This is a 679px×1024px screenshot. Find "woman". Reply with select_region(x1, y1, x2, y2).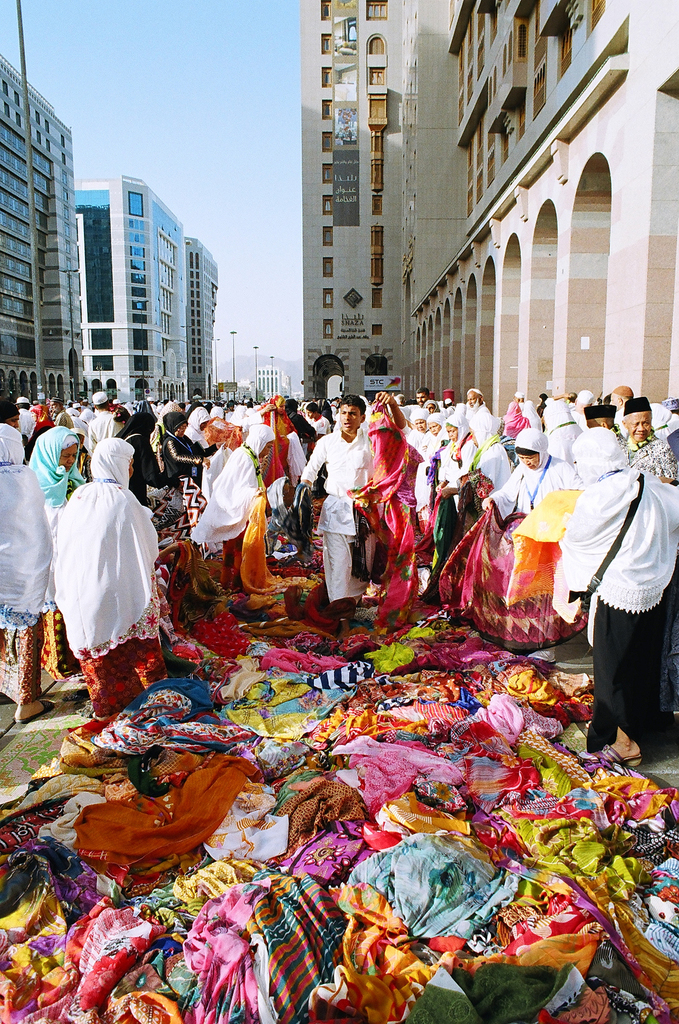
select_region(405, 410, 429, 454).
